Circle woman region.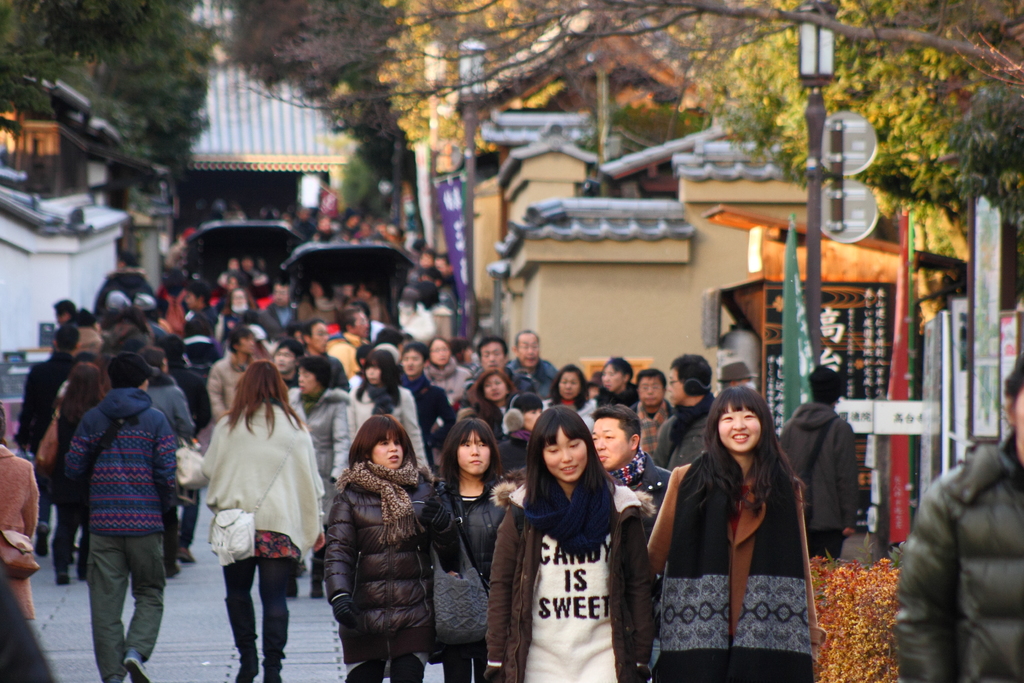
Region: 526,361,596,438.
